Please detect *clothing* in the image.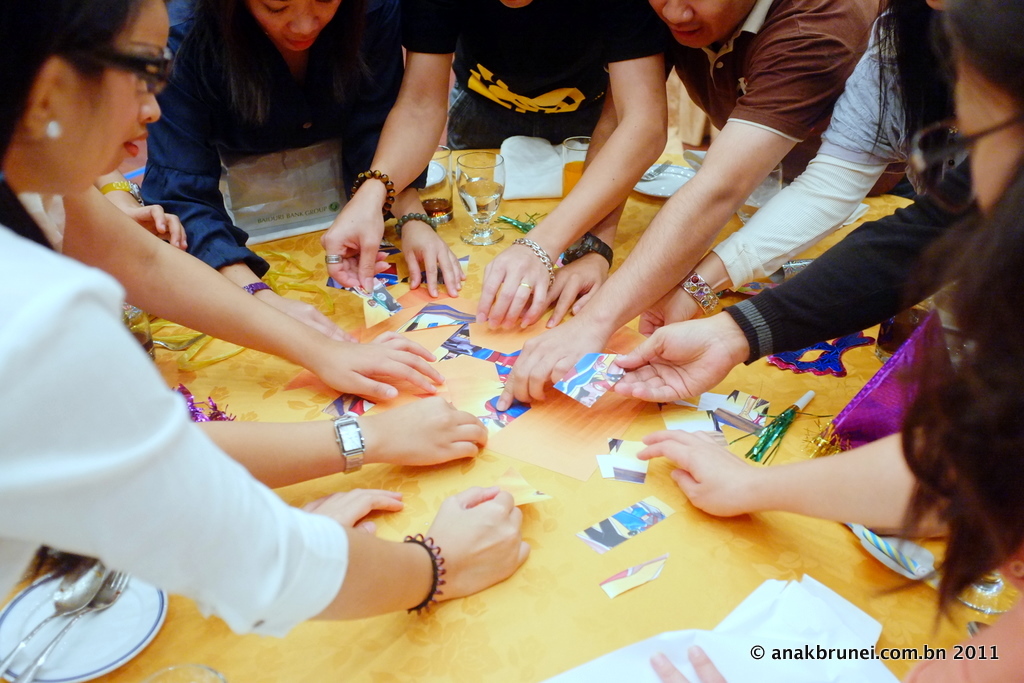
[x1=0, y1=223, x2=327, y2=624].
